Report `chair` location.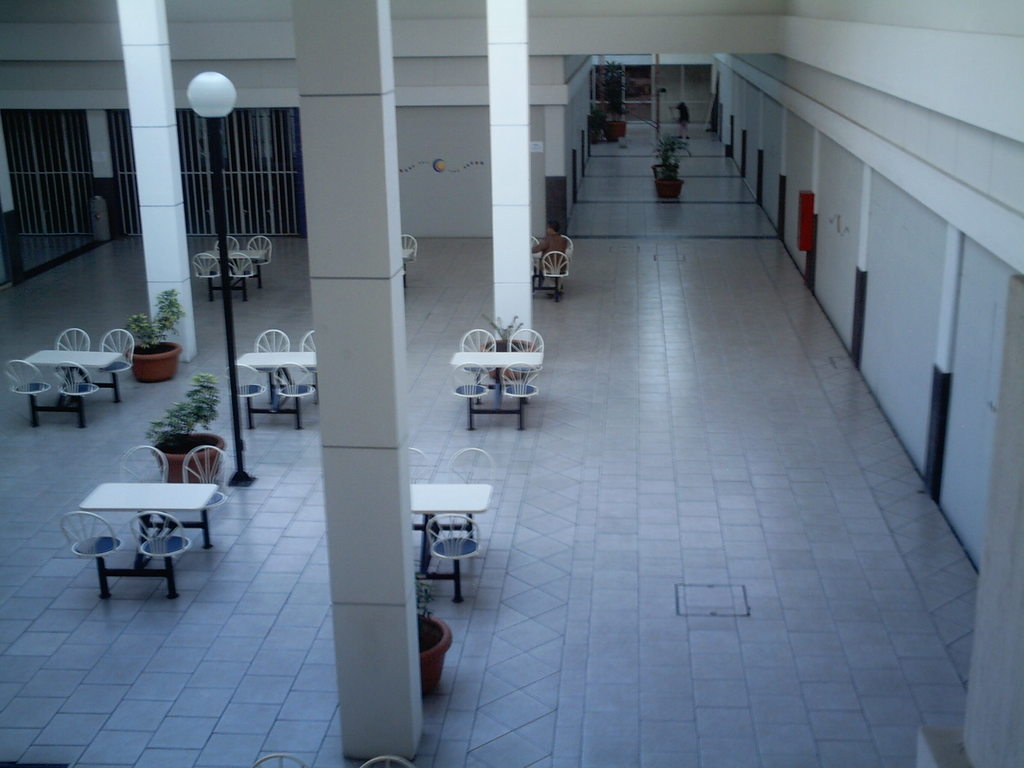
Report: select_region(134, 513, 189, 570).
